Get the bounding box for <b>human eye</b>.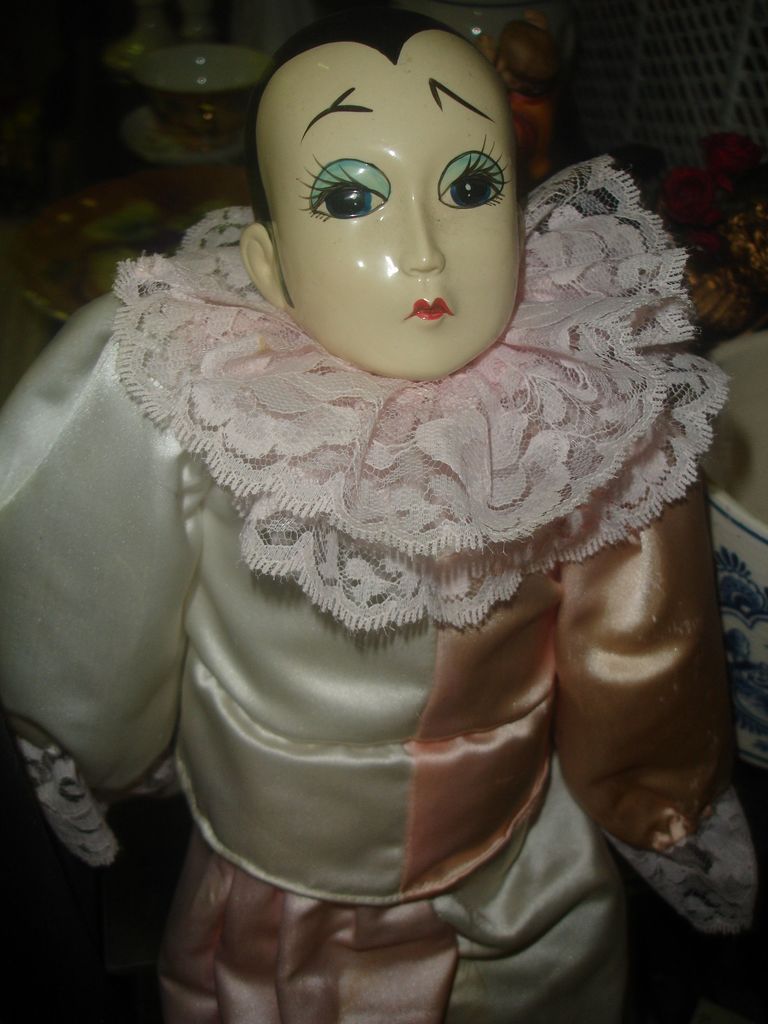
(x1=430, y1=141, x2=521, y2=216).
